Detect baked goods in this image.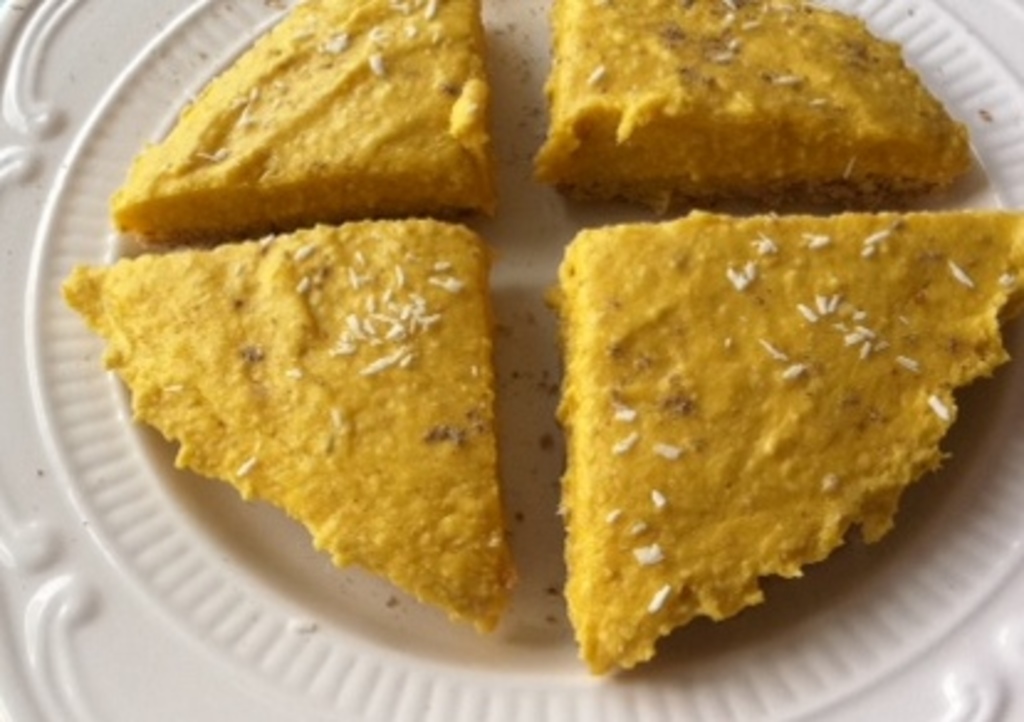
Detection: detection(49, 213, 527, 640).
